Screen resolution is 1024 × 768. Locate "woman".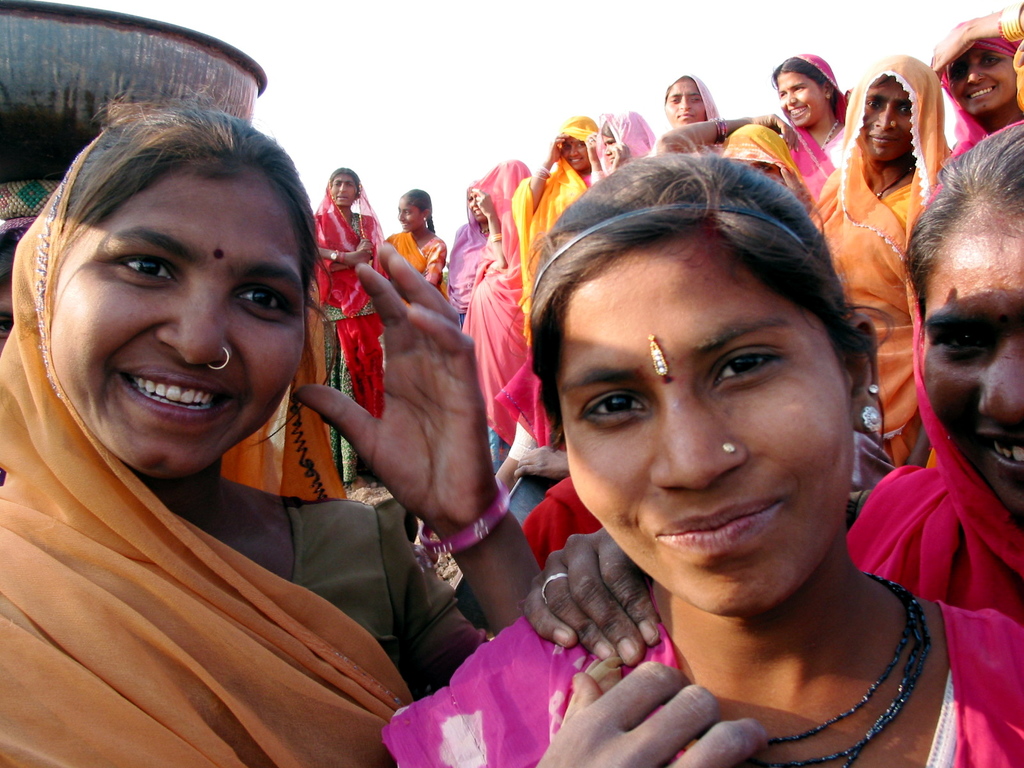
(445,182,494,315).
